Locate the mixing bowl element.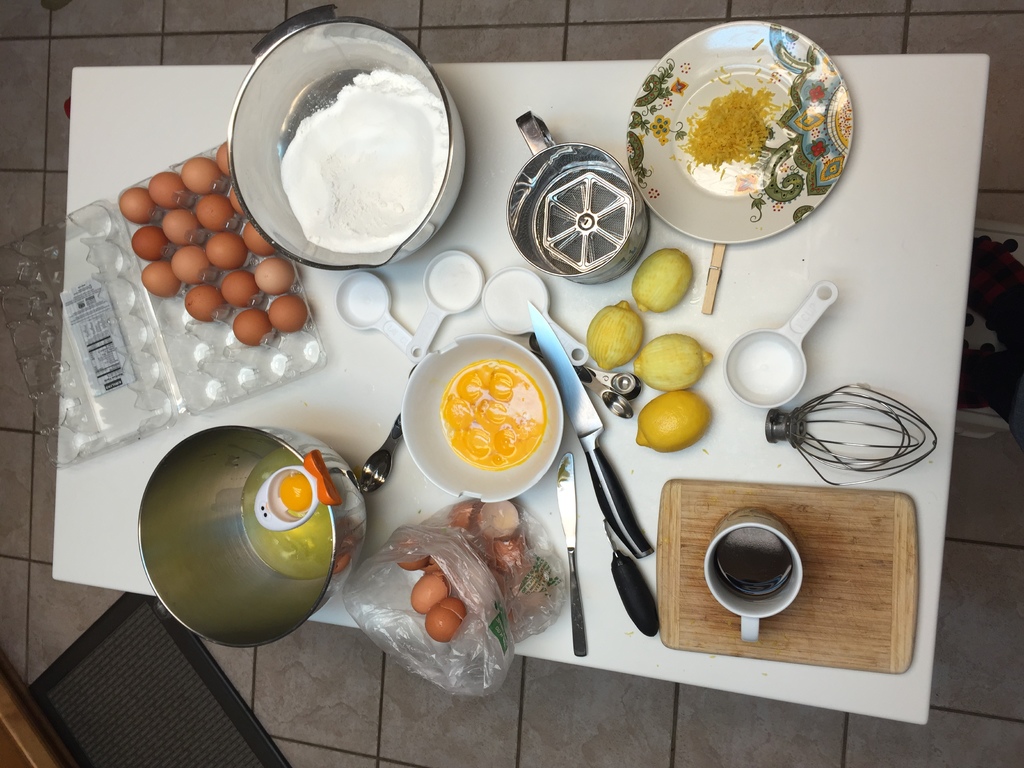
Element bbox: bbox=[400, 335, 565, 503].
